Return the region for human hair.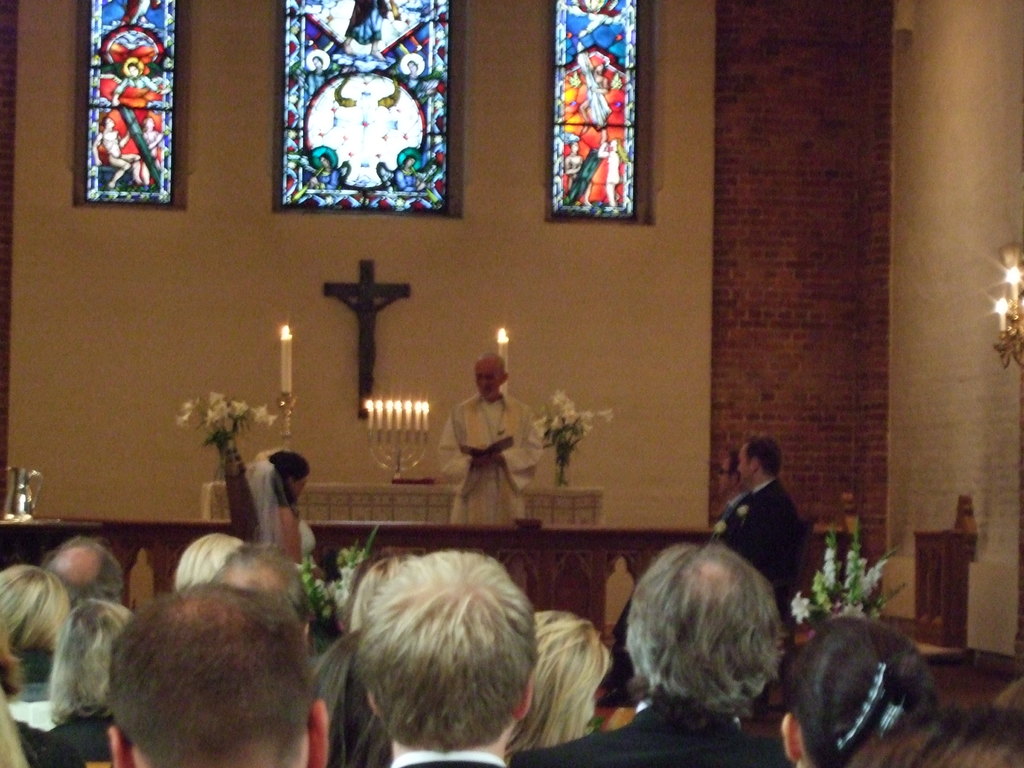
Rect(310, 625, 395, 767).
